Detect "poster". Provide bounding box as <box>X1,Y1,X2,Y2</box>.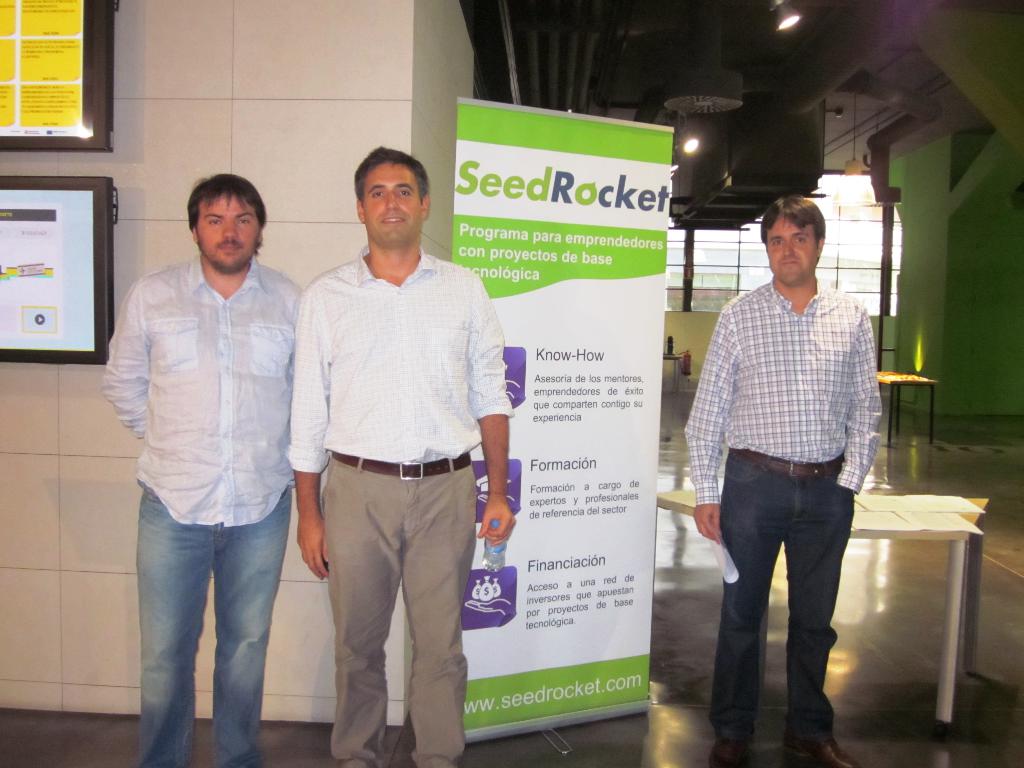
<box>0,0,92,137</box>.
